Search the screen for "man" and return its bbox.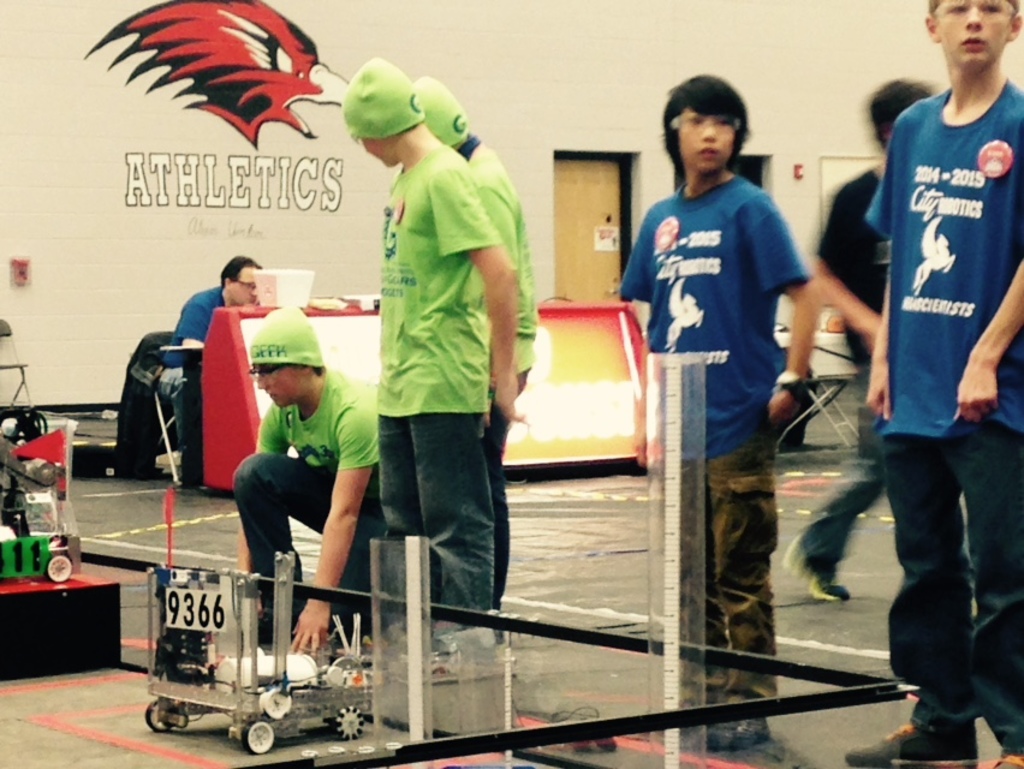
Found: [left=166, top=254, right=268, bottom=493].
